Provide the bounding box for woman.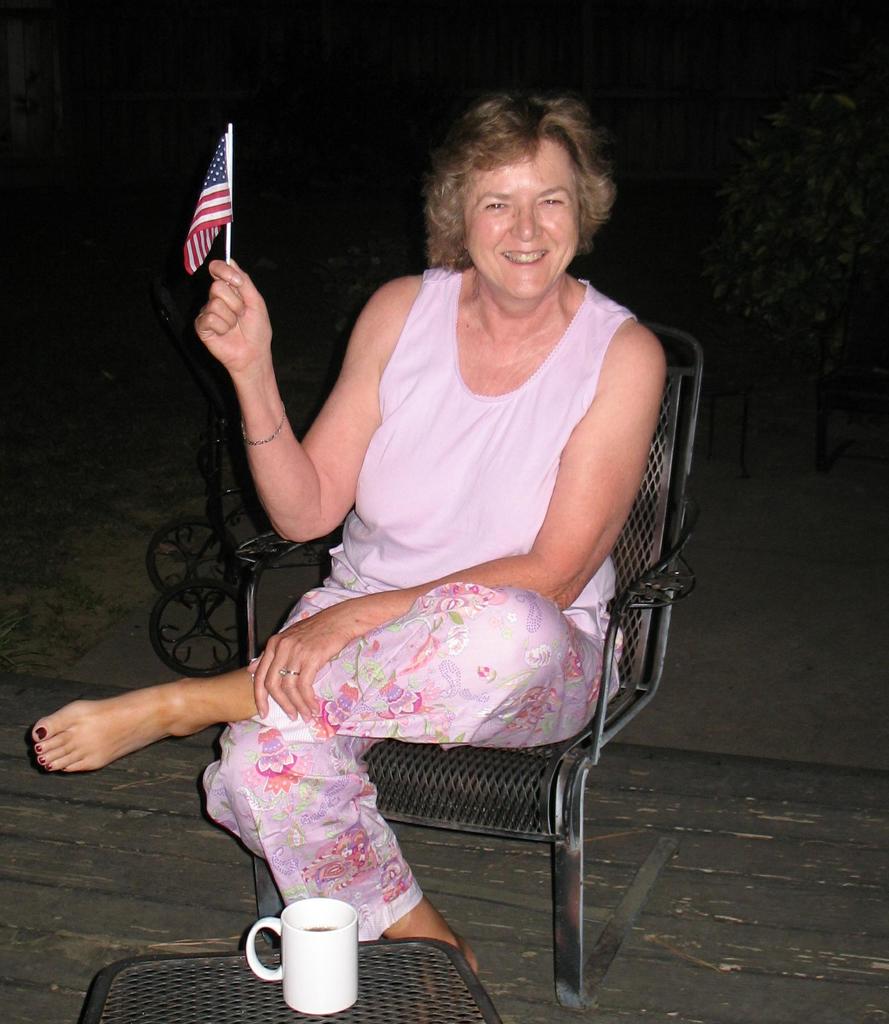
bbox=(116, 87, 657, 989).
